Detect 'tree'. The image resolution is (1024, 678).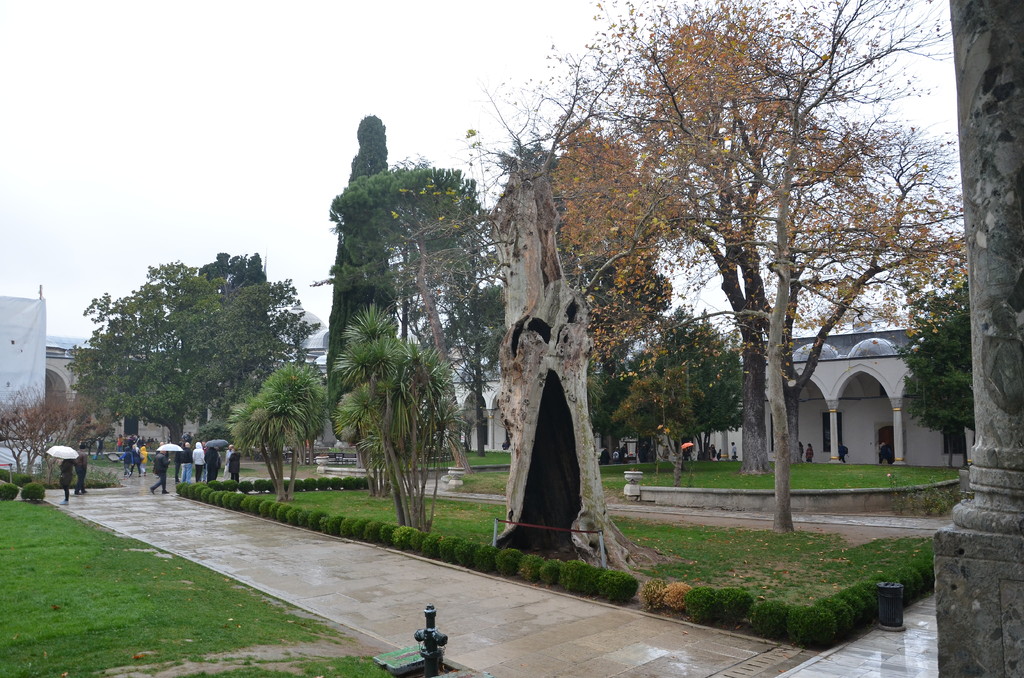
(255, 357, 337, 472).
